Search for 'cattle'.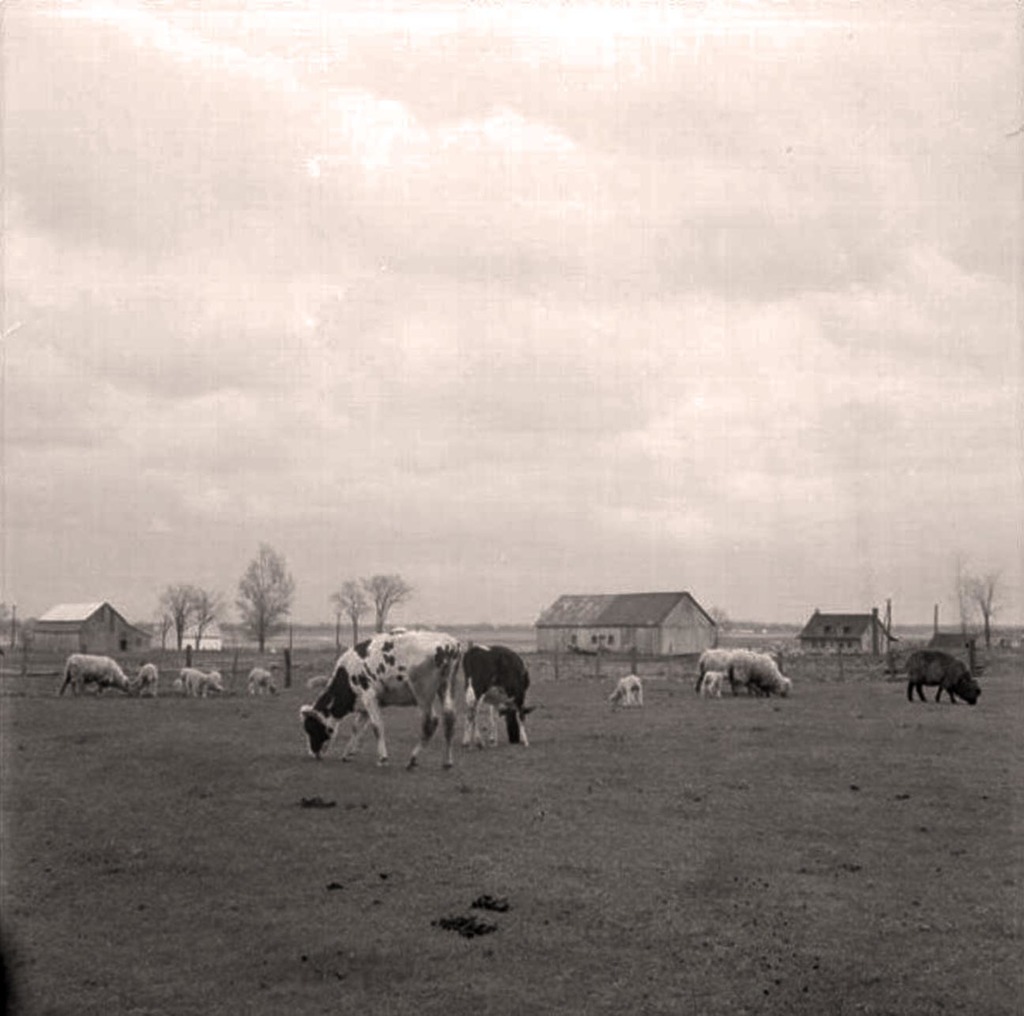
Found at box=[170, 665, 219, 704].
